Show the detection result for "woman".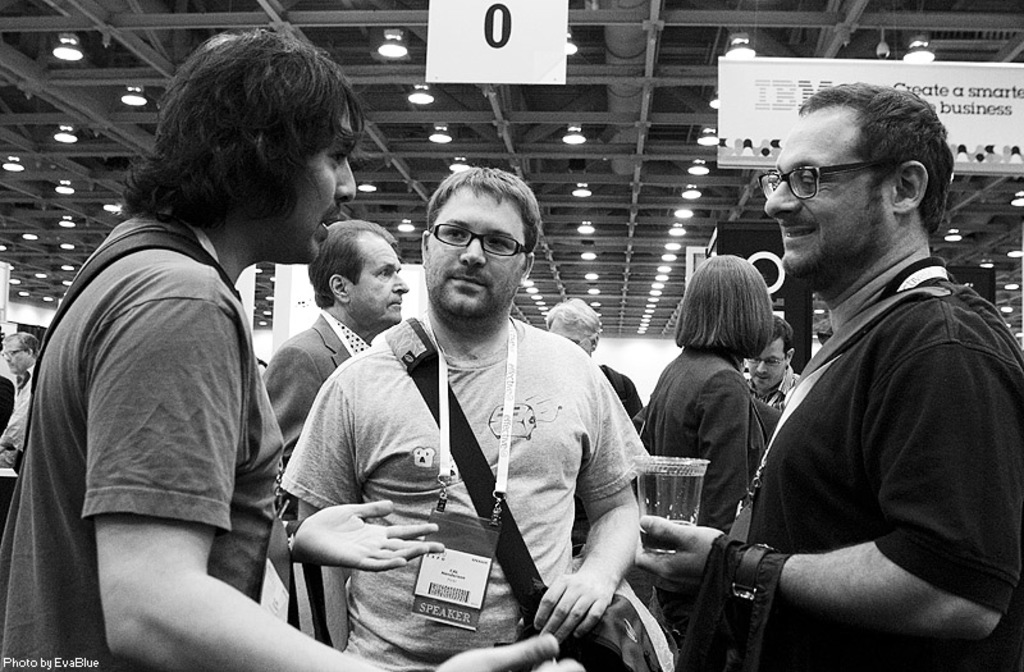
x1=636, y1=252, x2=776, y2=634.
